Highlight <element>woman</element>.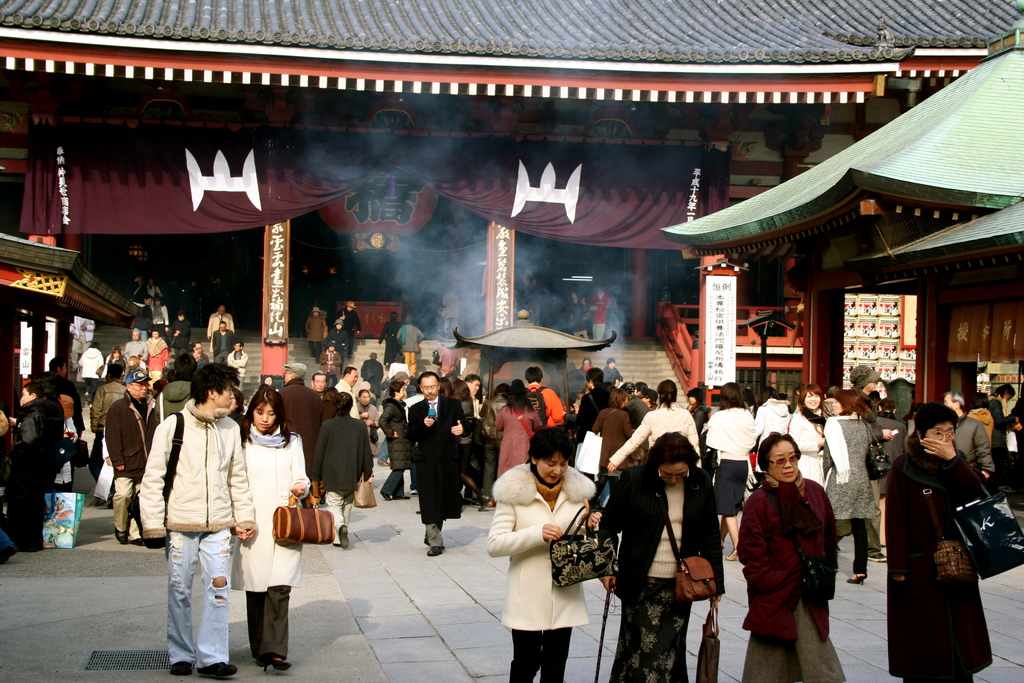
Highlighted region: left=490, top=438, right=608, bottom=673.
